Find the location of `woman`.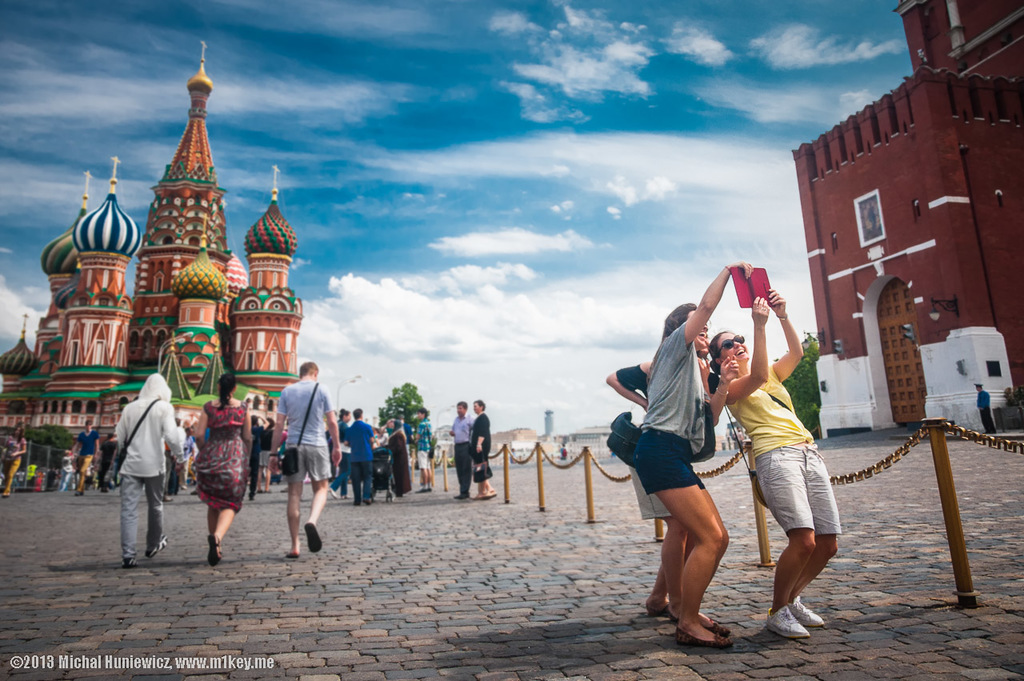
Location: [379,419,411,493].
